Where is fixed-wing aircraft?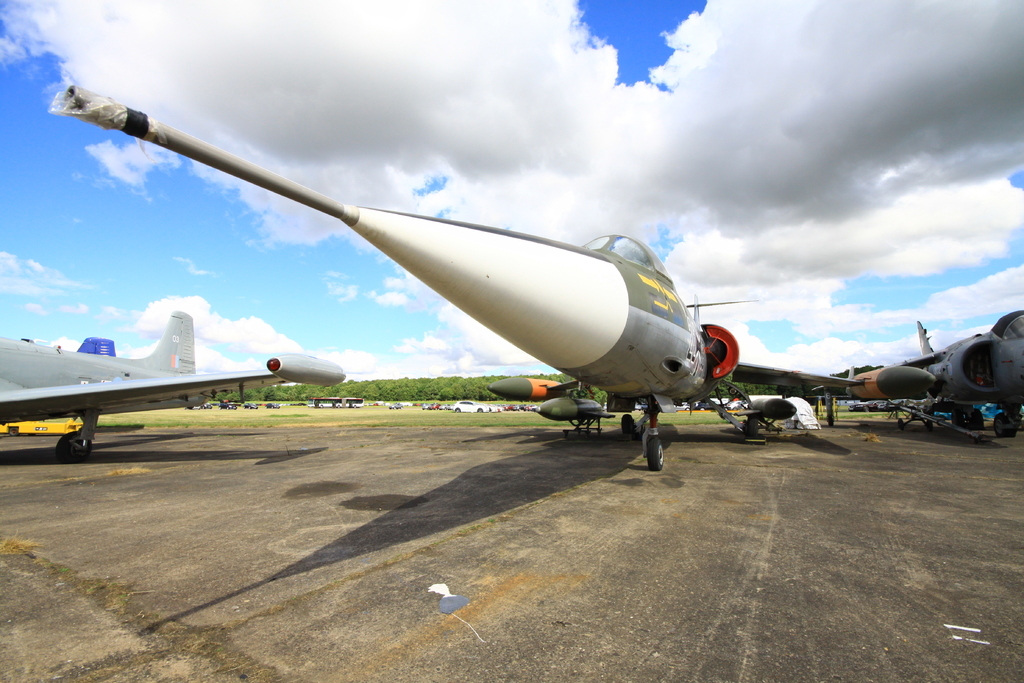
67/90/938/470.
